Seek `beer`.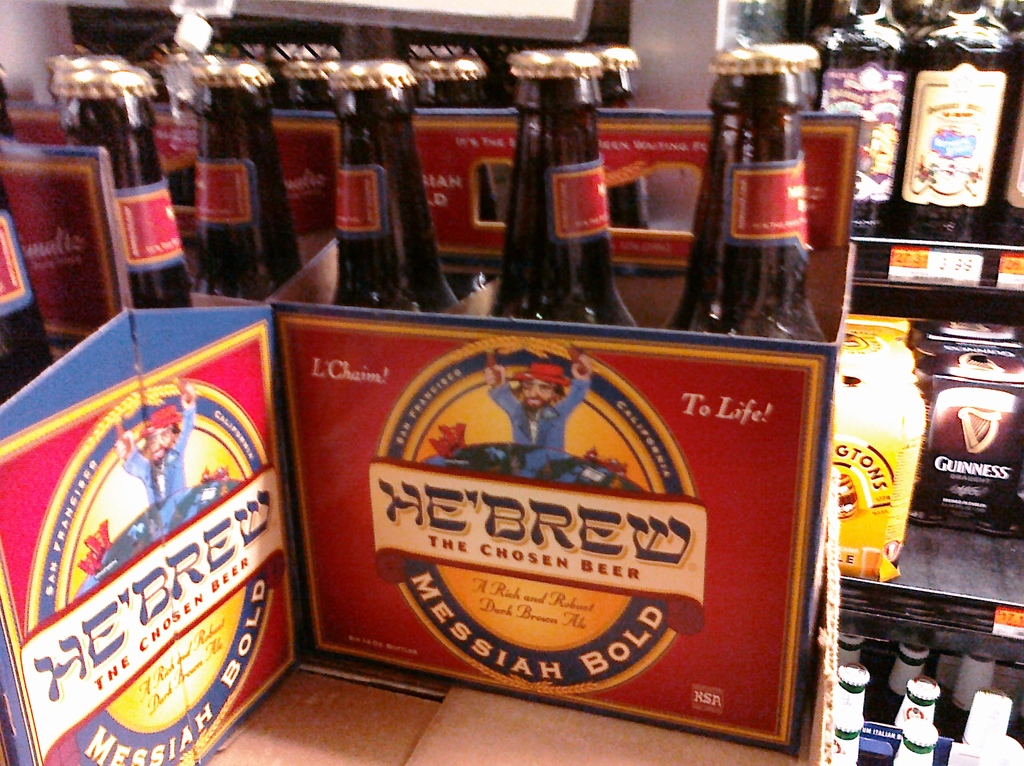
Rect(833, 669, 876, 718).
